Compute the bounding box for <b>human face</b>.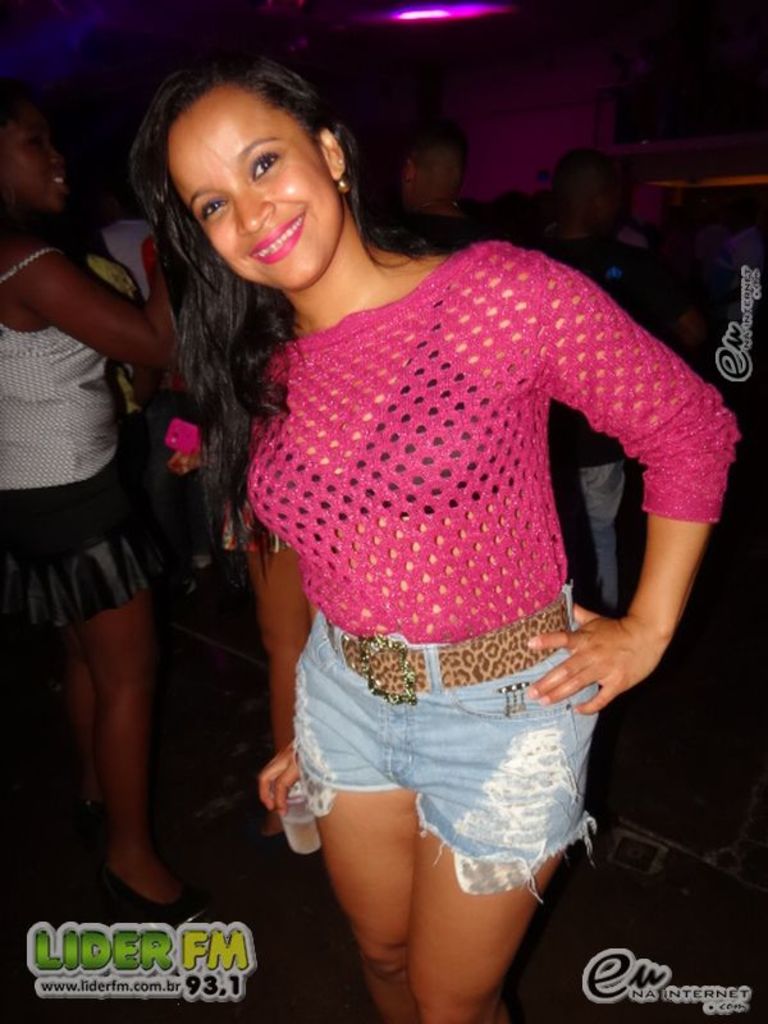
<box>0,110,67,232</box>.
